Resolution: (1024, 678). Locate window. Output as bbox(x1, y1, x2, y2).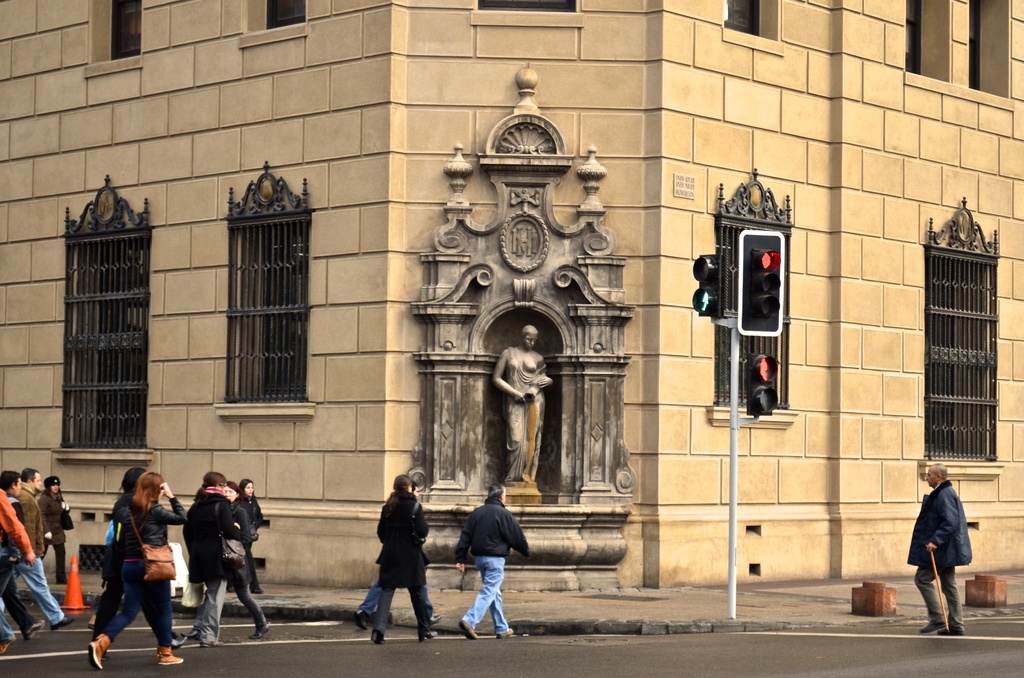
bbox(63, 238, 151, 447).
